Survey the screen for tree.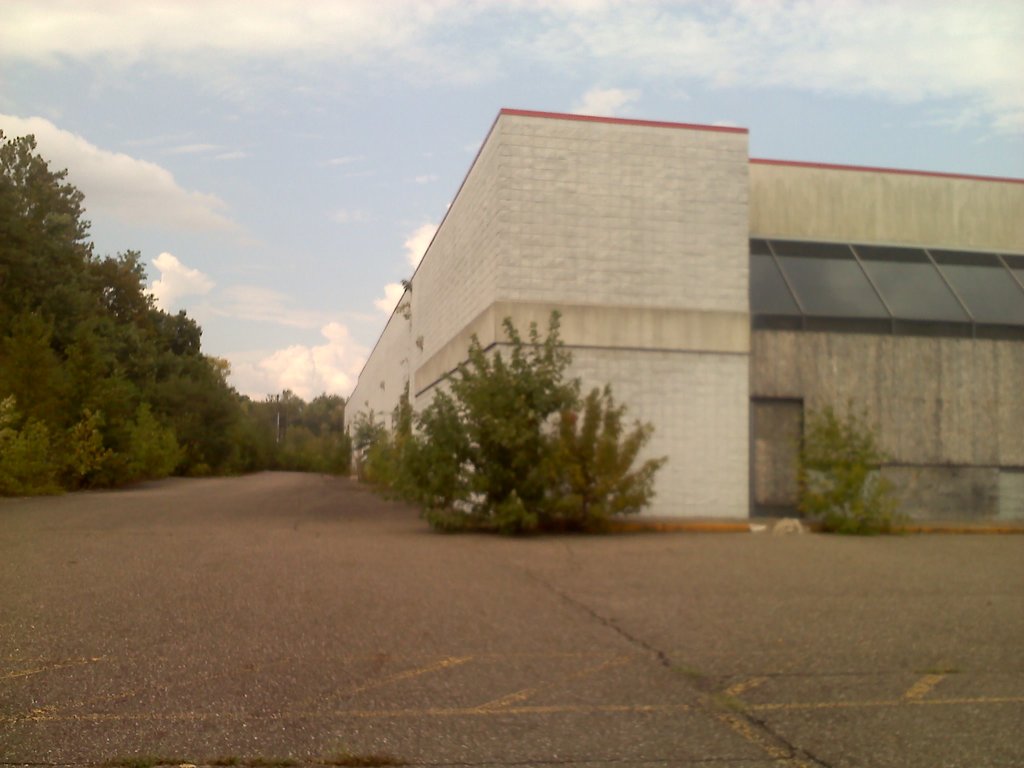
Survey found: 353, 309, 670, 533.
